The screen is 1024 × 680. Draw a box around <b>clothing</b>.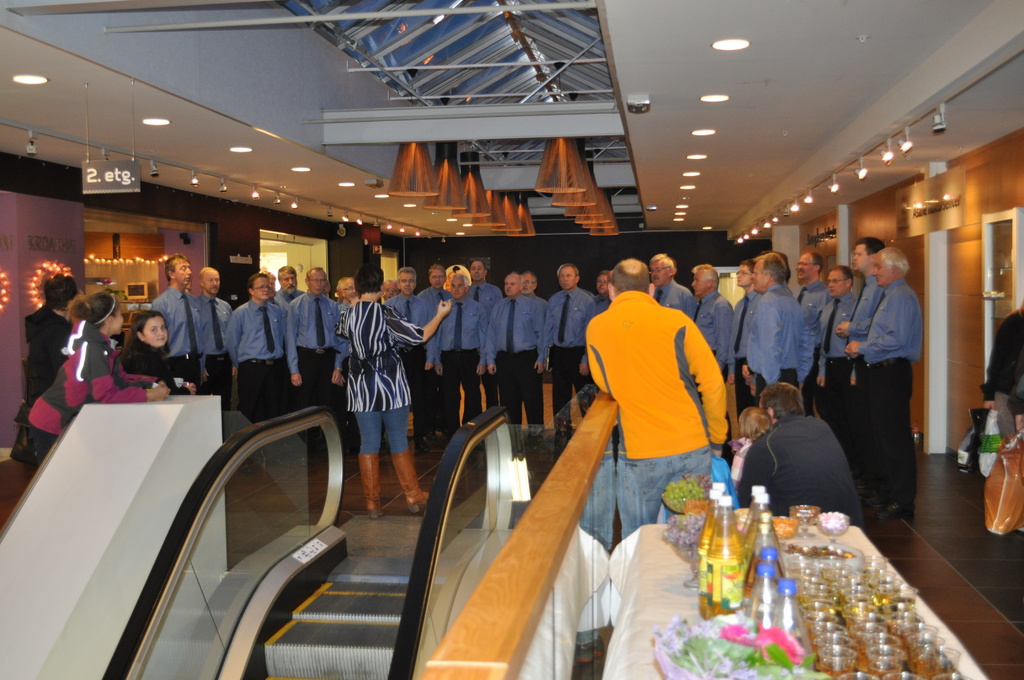
l=749, t=282, r=812, b=394.
